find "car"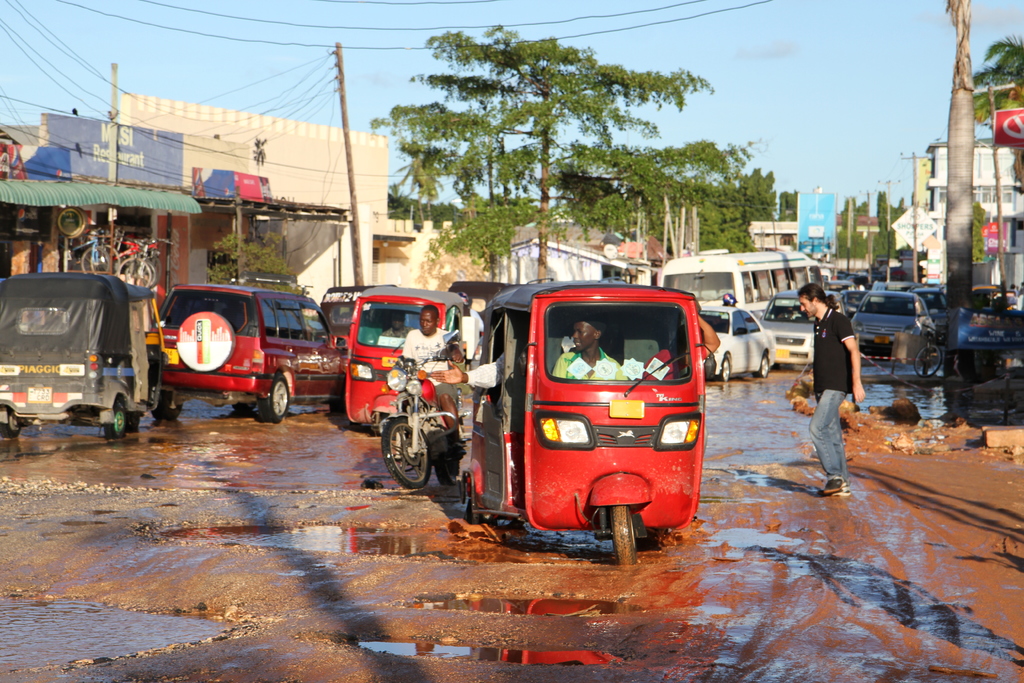
bbox(762, 297, 841, 372)
